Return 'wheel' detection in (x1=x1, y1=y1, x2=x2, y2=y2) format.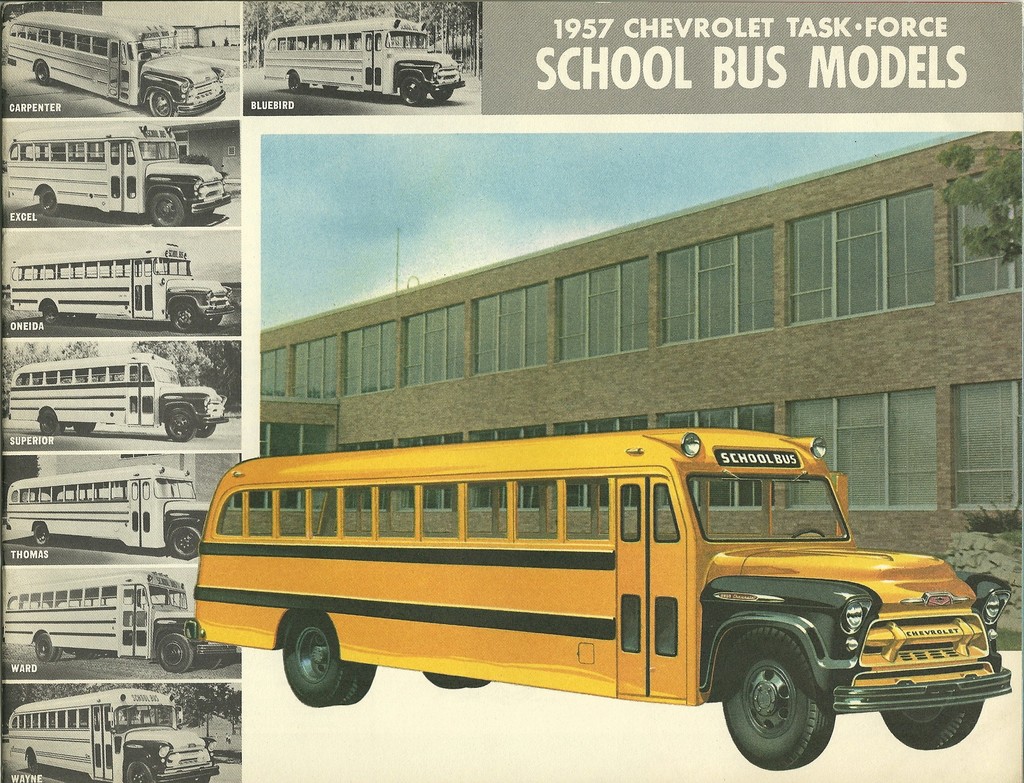
(x1=340, y1=664, x2=378, y2=704).
